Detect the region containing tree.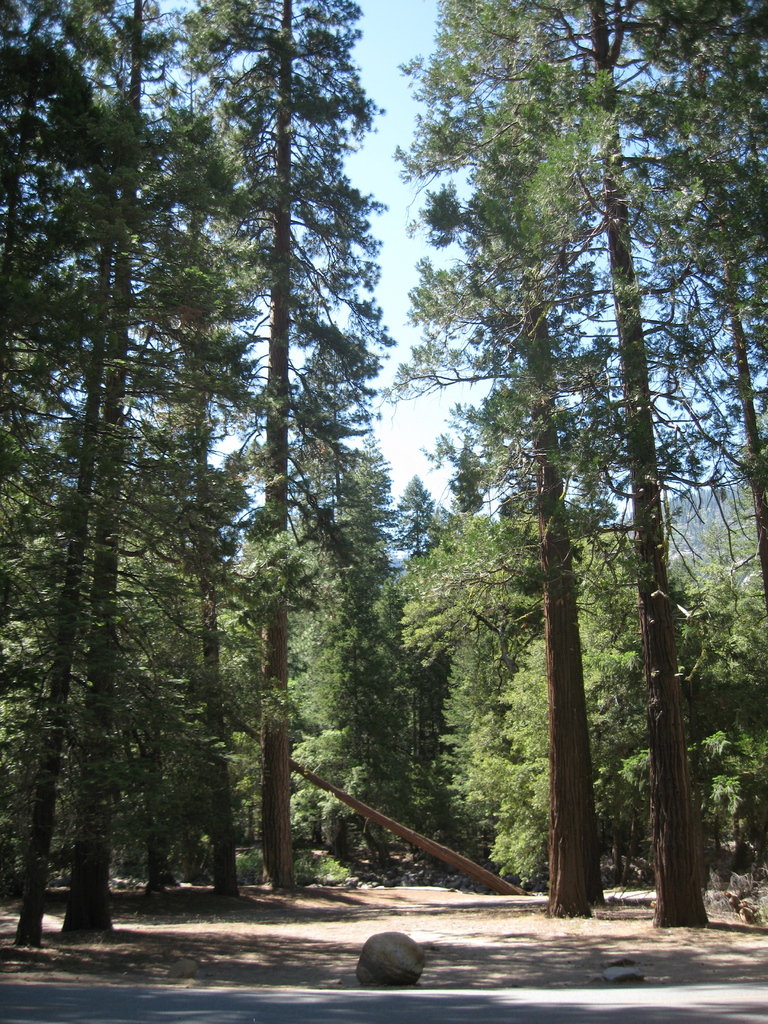
(left=161, top=0, right=273, bottom=939).
